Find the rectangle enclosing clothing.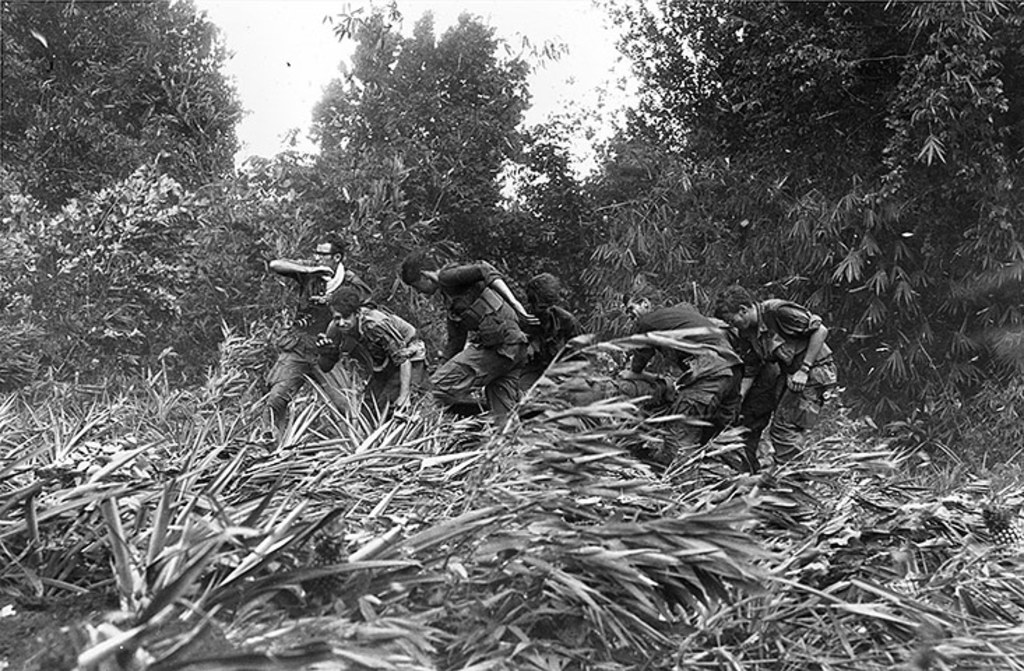
(326,301,423,421).
